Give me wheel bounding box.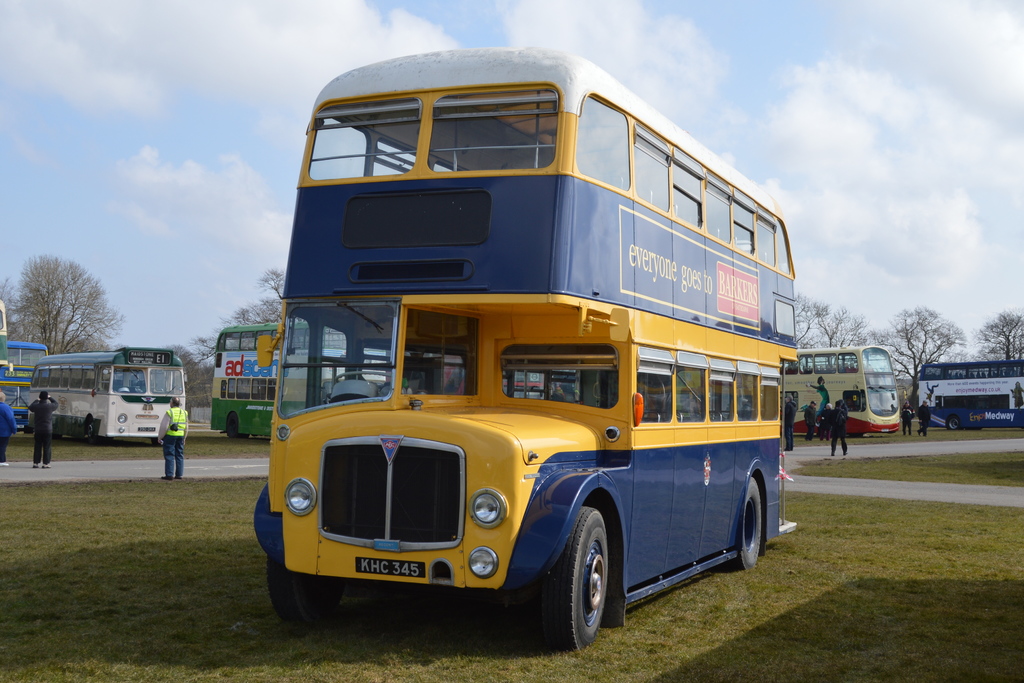
(268, 555, 342, 621).
